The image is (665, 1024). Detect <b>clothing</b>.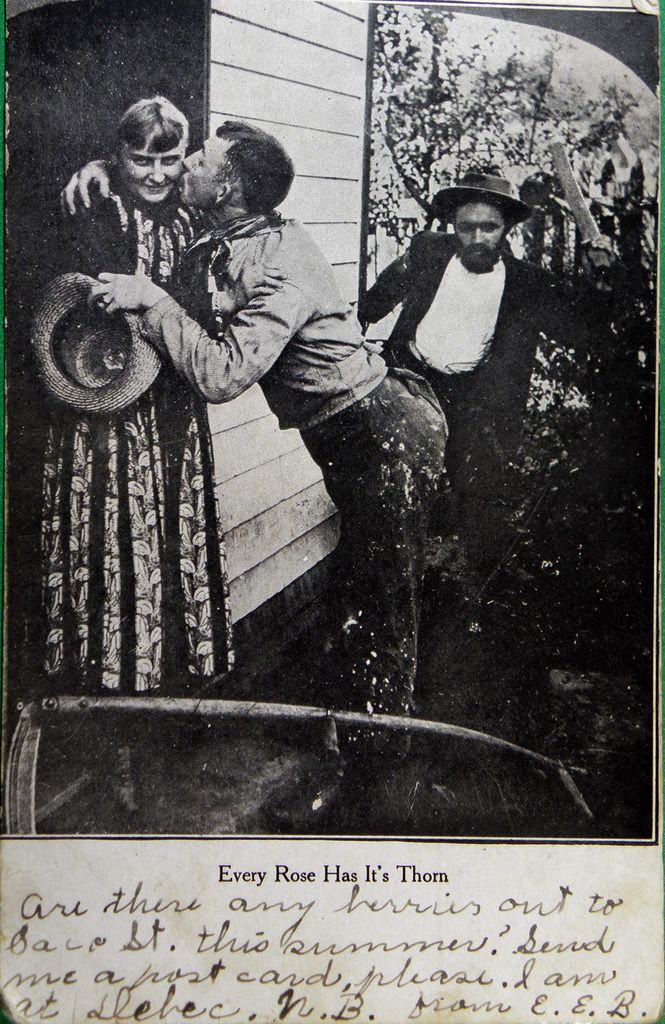
Detection: [x1=110, y1=187, x2=388, y2=423].
